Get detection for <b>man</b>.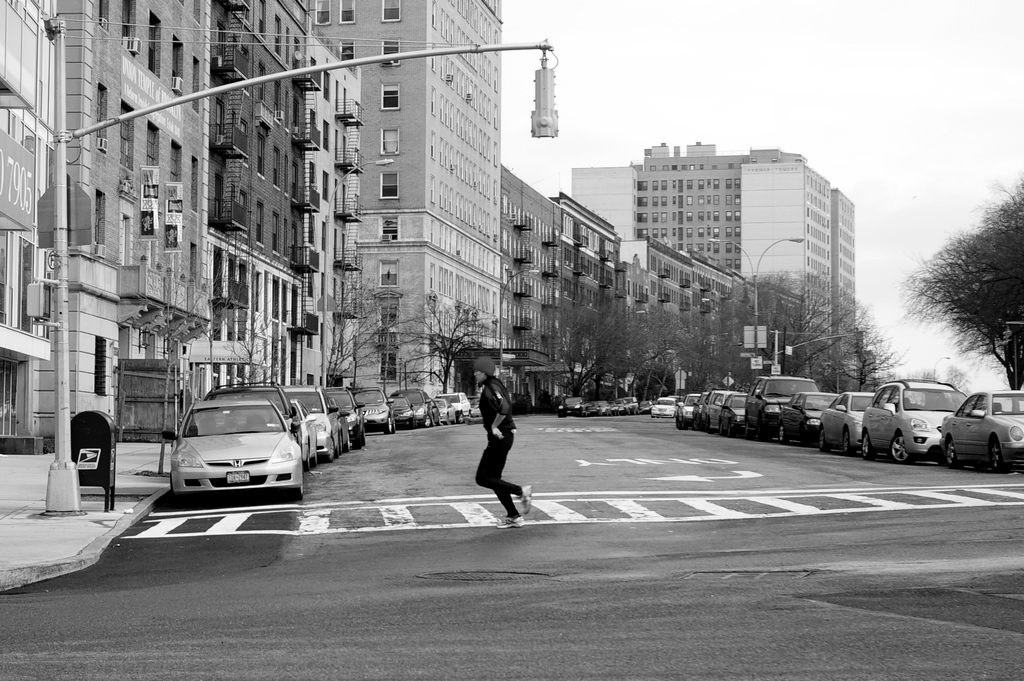
Detection: box=[475, 370, 543, 517].
